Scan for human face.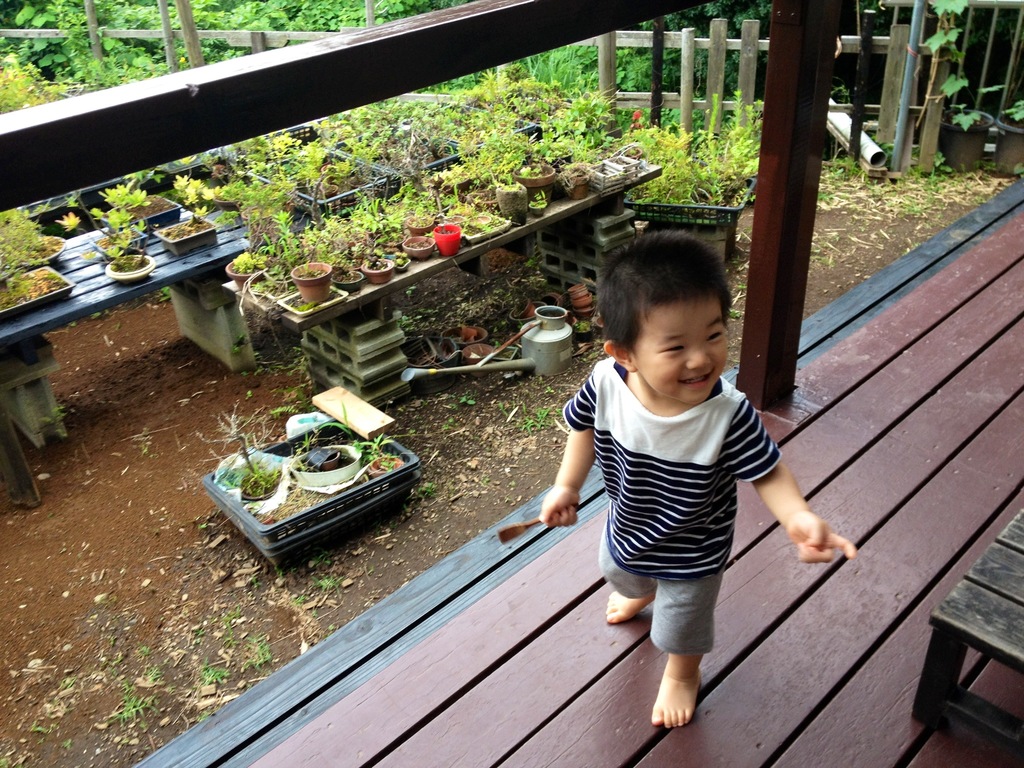
Scan result: x1=633, y1=294, x2=728, y2=404.
